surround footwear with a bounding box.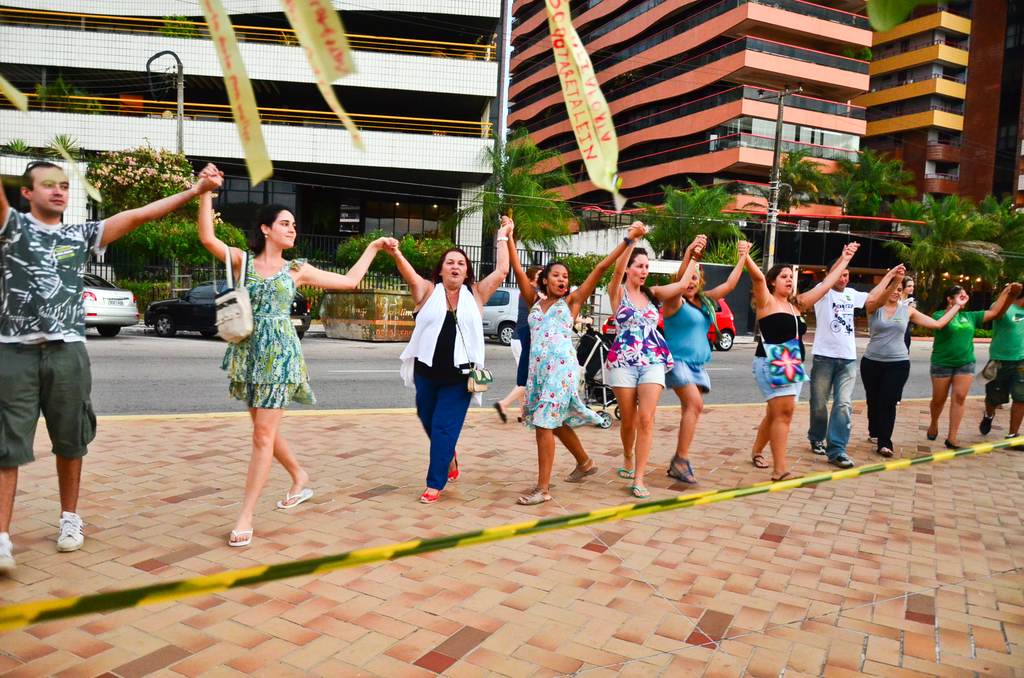
669:456:697:482.
